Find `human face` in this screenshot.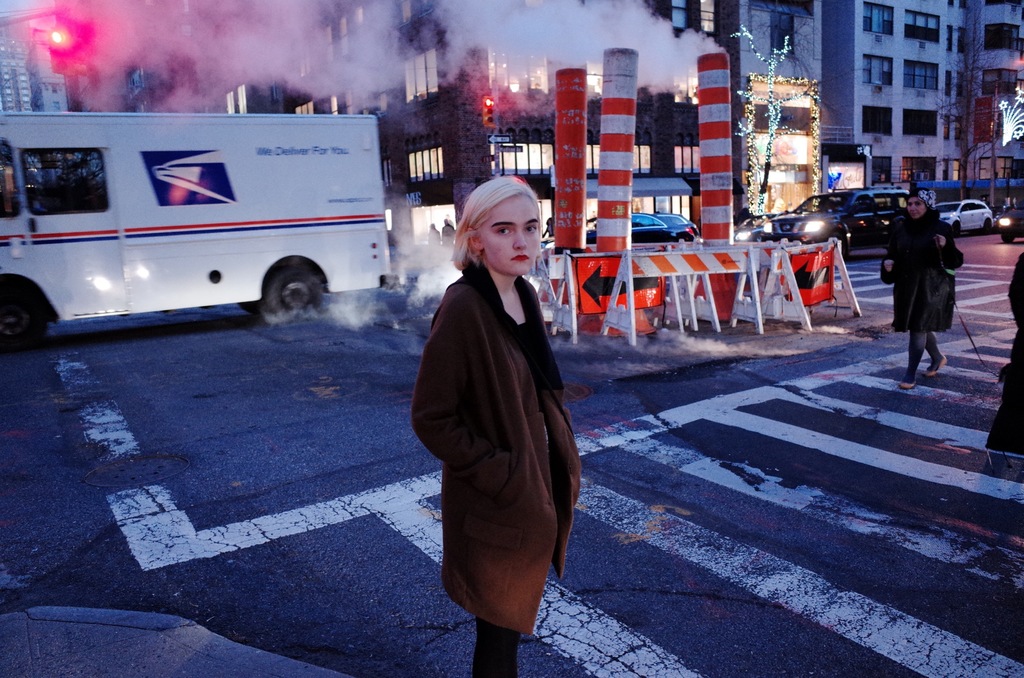
The bounding box for `human face` is l=907, t=200, r=928, b=222.
